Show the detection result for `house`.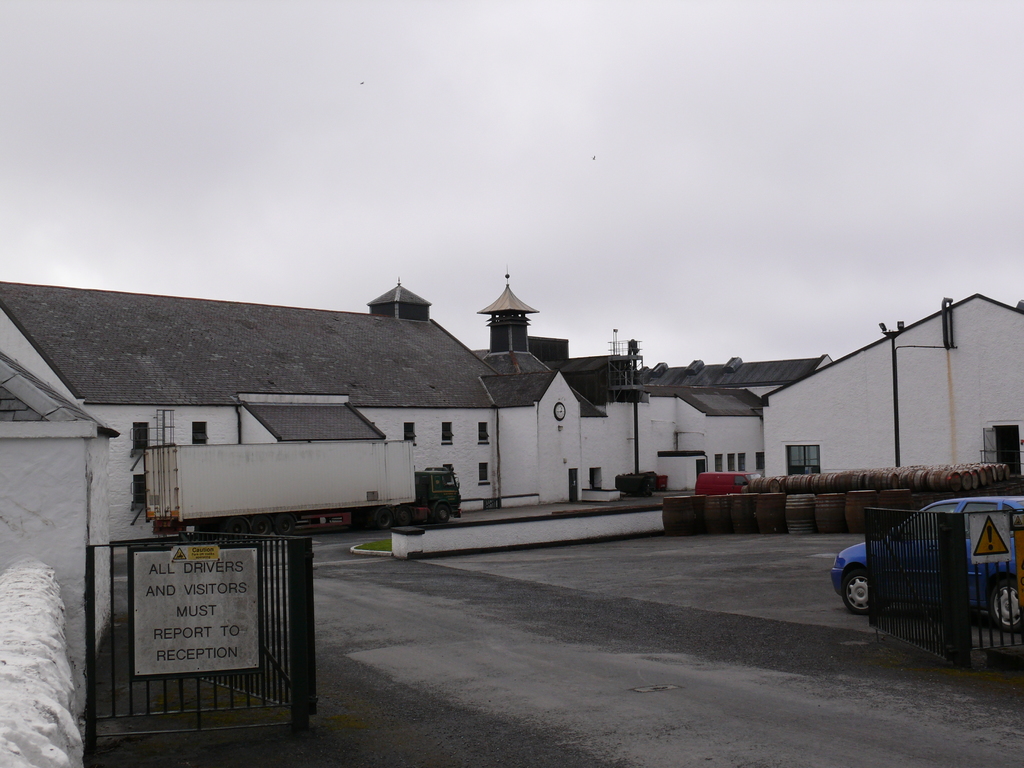
detection(0, 269, 1023, 743).
